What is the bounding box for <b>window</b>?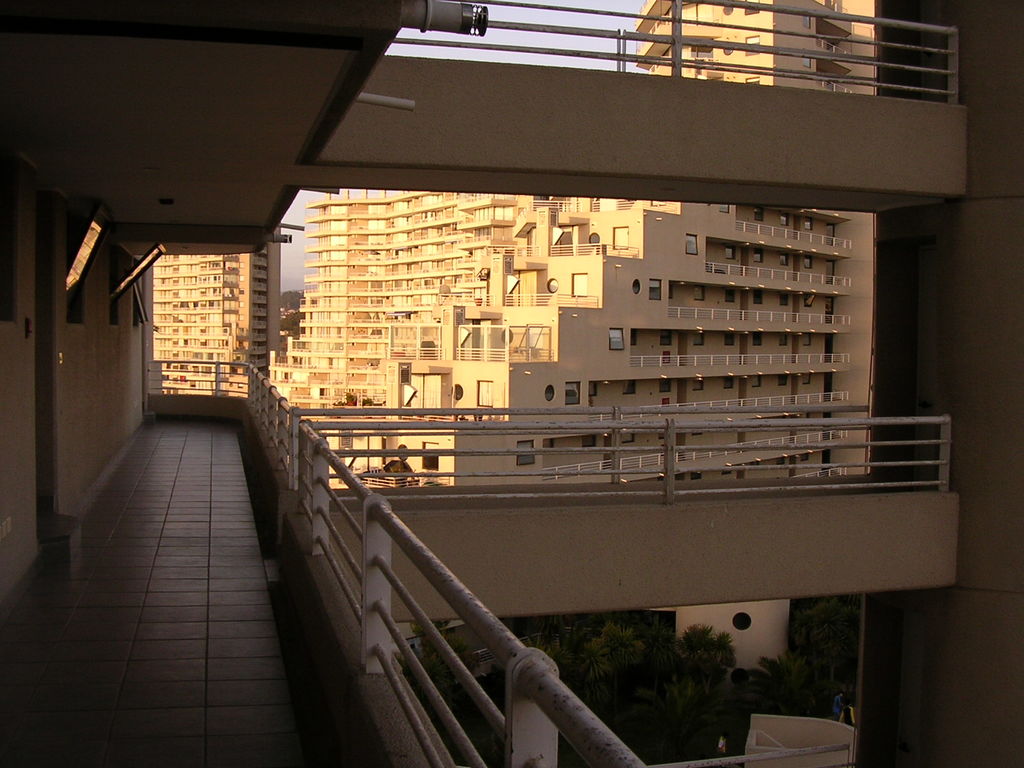
(804,221,812,229).
